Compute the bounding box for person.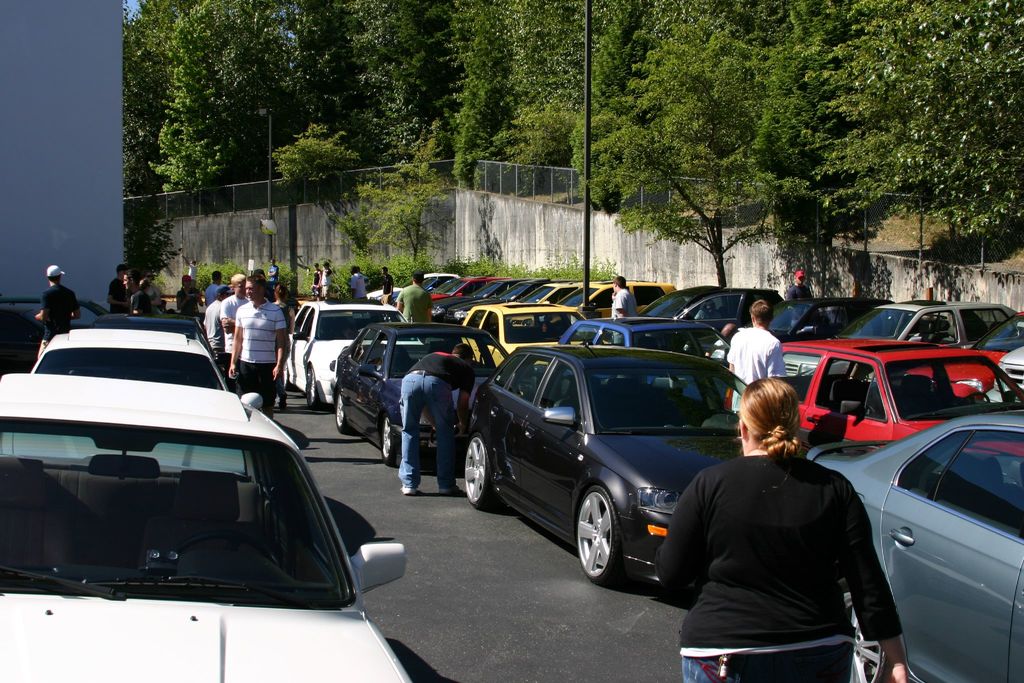
130:279:154:319.
